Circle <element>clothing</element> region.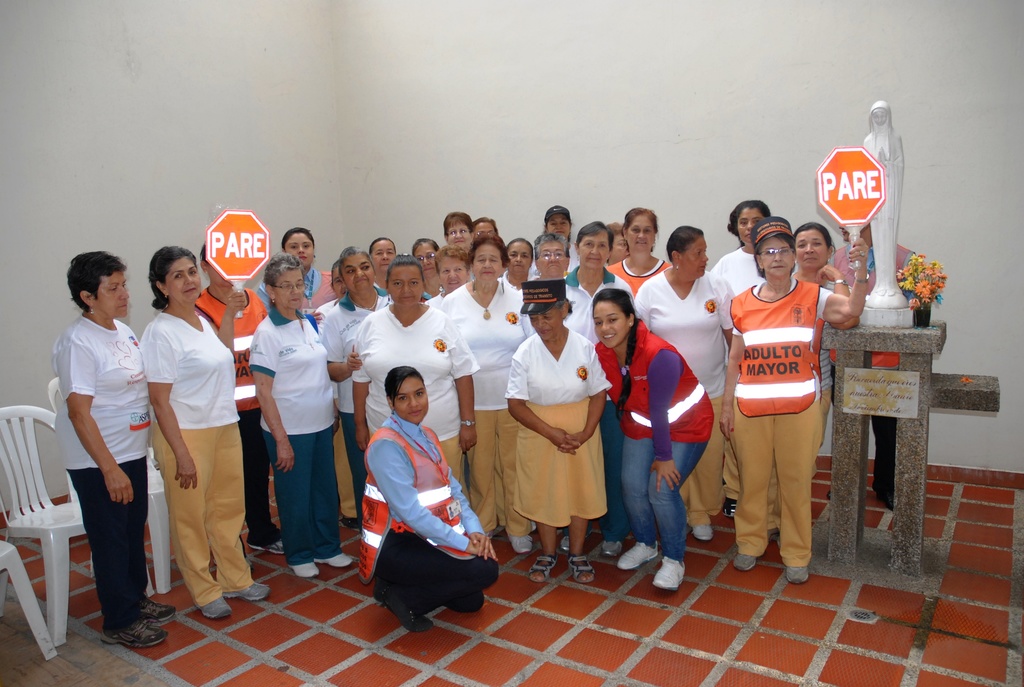
Region: region(540, 276, 598, 311).
